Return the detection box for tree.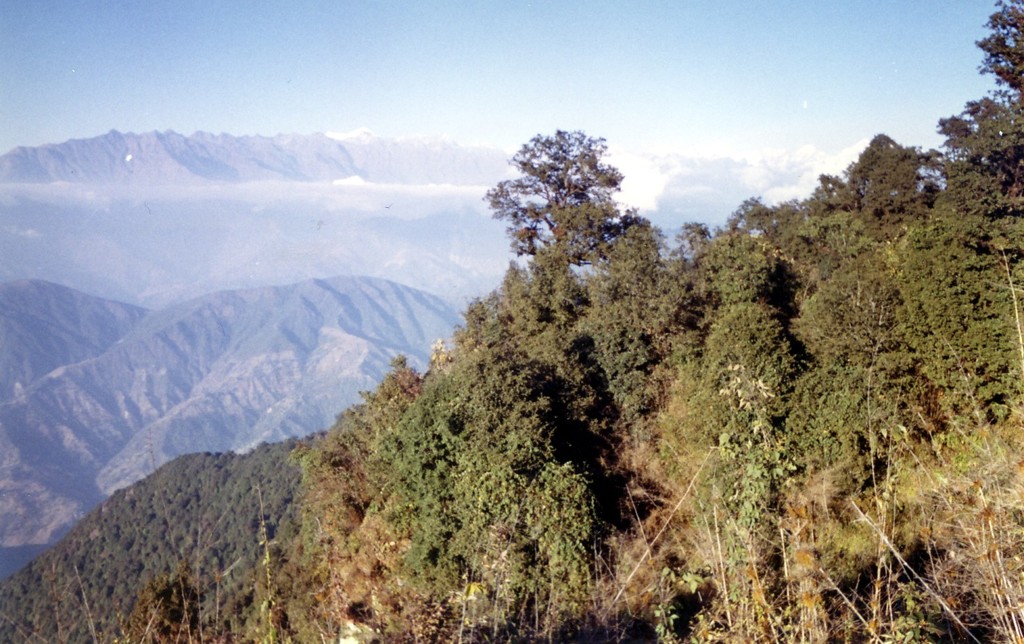
crop(518, 110, 658, 292).
